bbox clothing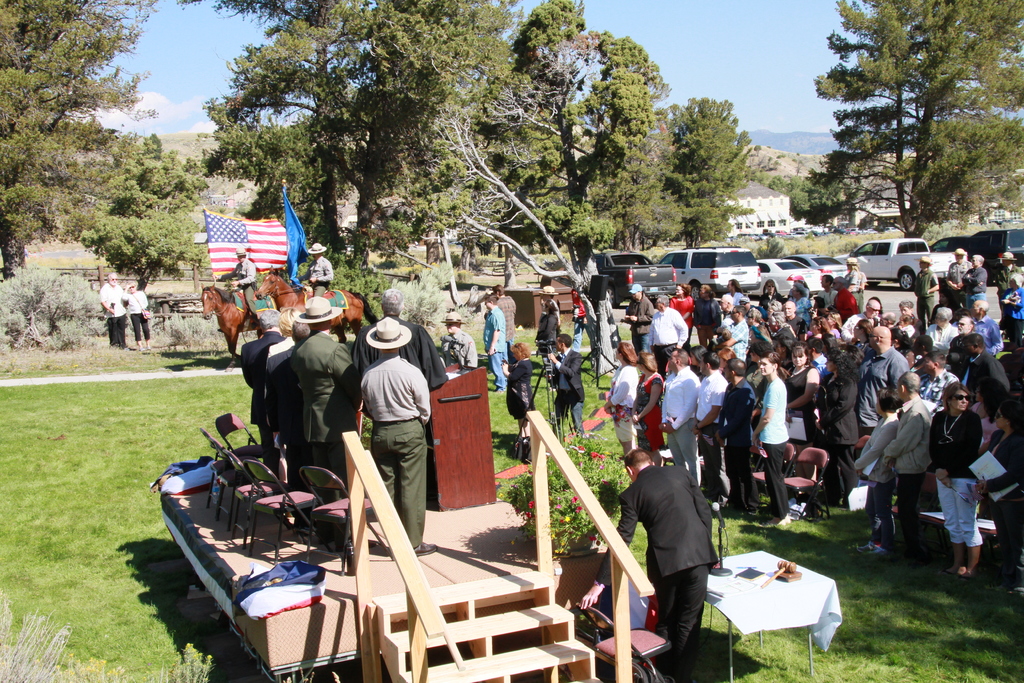
[left=632, top=370, right=664, bottom=450]
